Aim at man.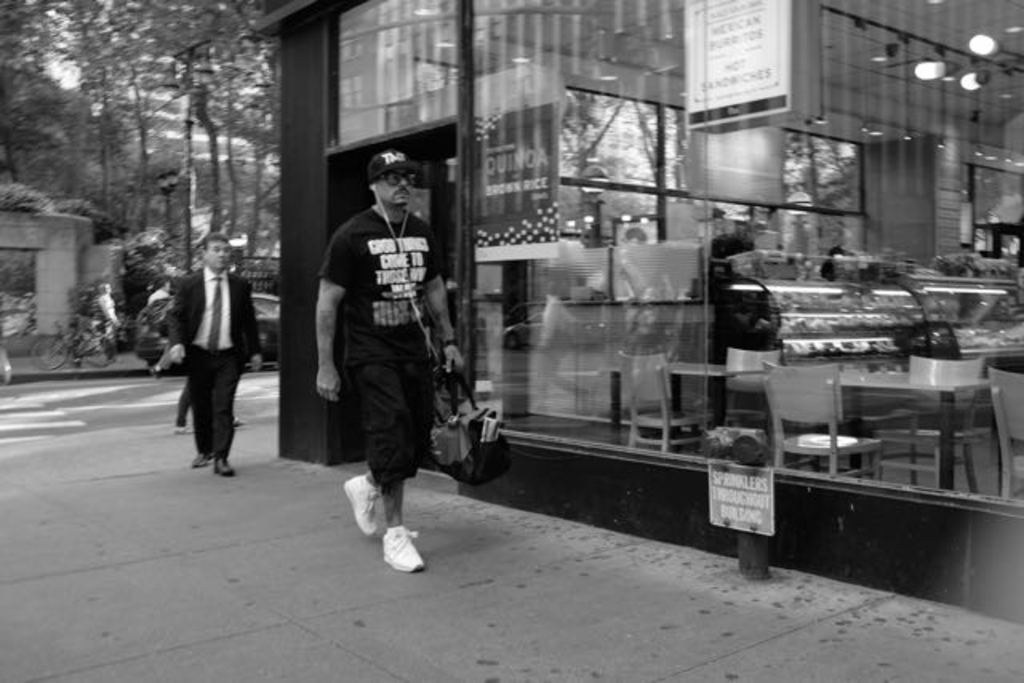
Aimed at Rect(168, 226, 266, 480).
